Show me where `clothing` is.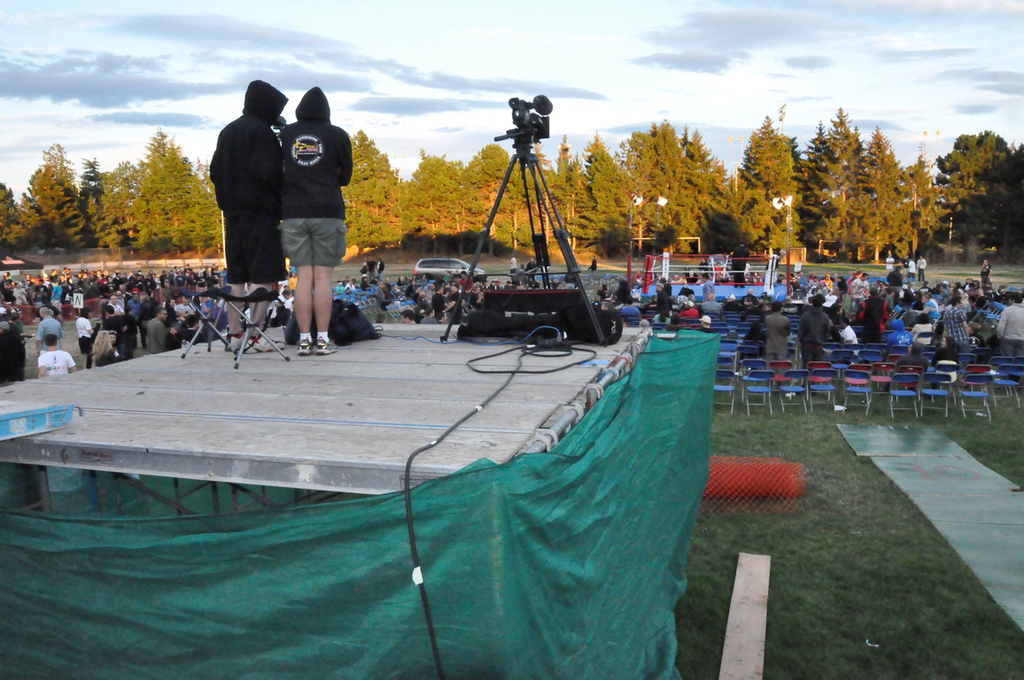
`clothing` is at (x1=905, y1=255, x2=919, y2=277).
